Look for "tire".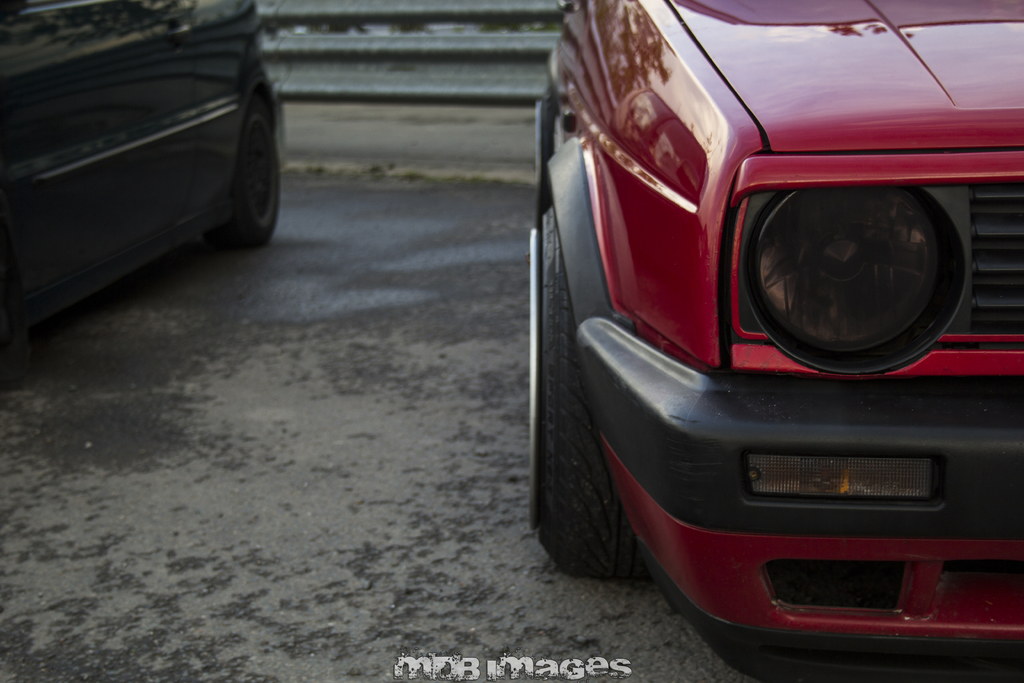
Found: (528,204,646,573).
